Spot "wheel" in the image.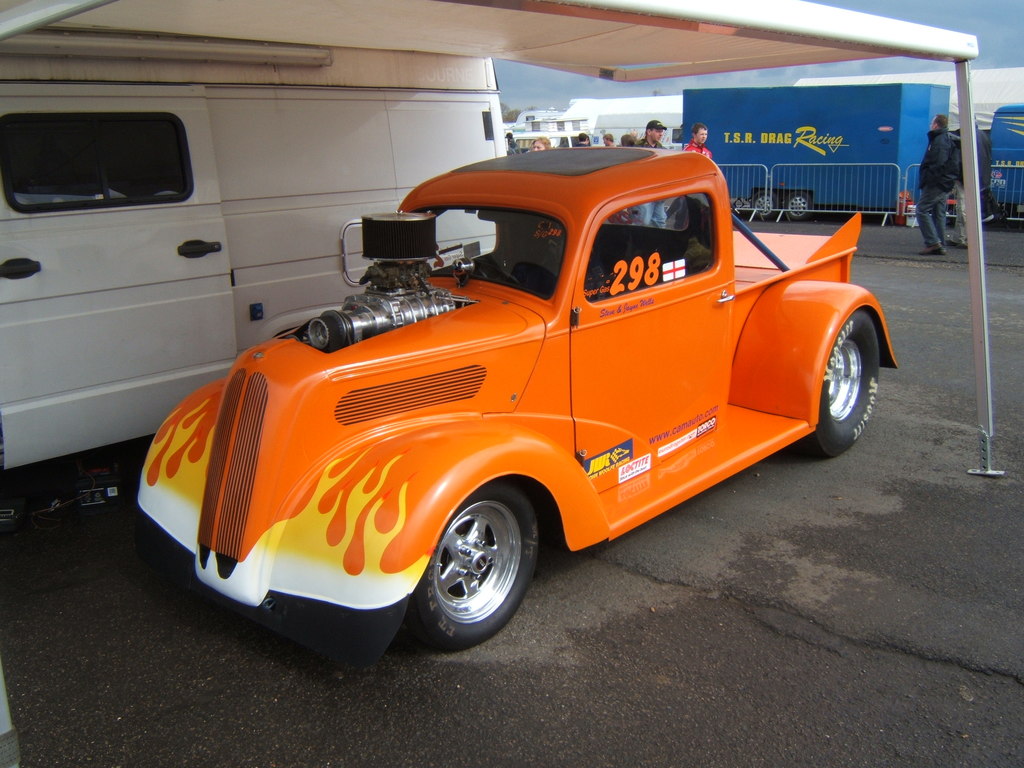
"wheel" found at region(799, 311, 882, 460).
